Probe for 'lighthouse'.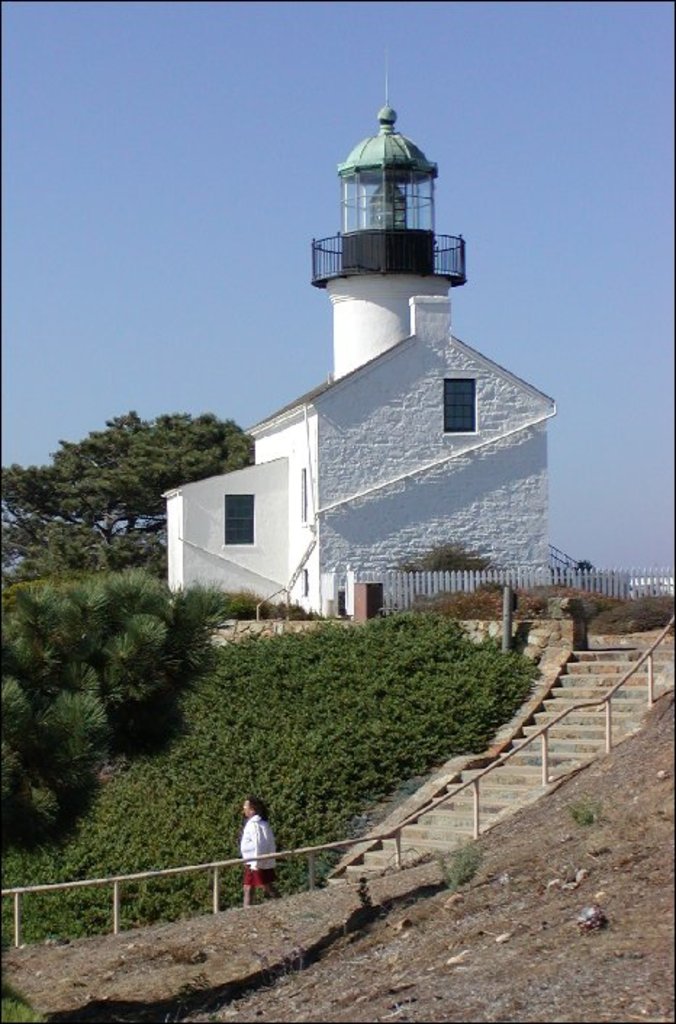
Probe result: bbox=[293, 86, 480, 392].
